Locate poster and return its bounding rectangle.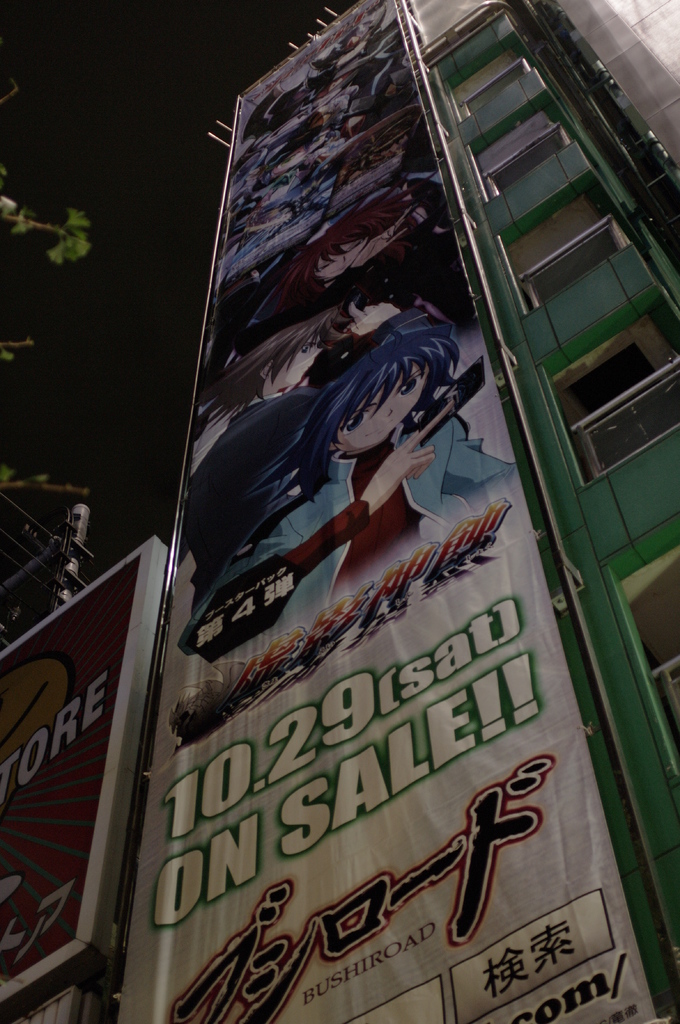
<region>115, 1, 673, 1023</region>.
